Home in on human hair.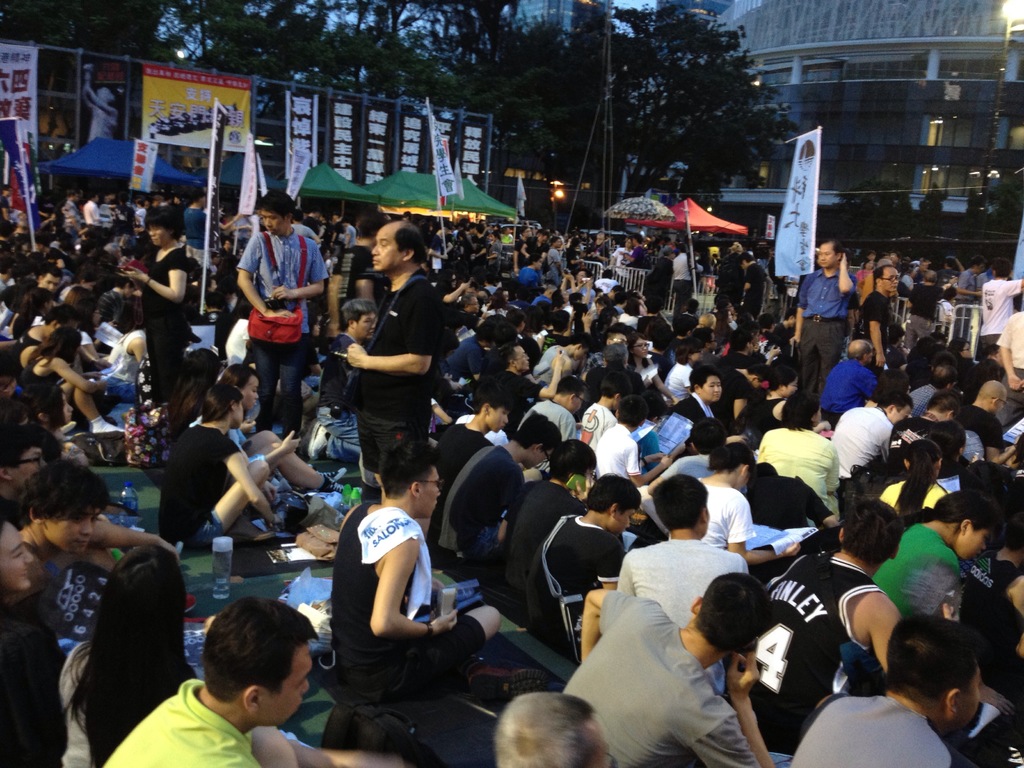
Homed in at 470,383,513,415.
